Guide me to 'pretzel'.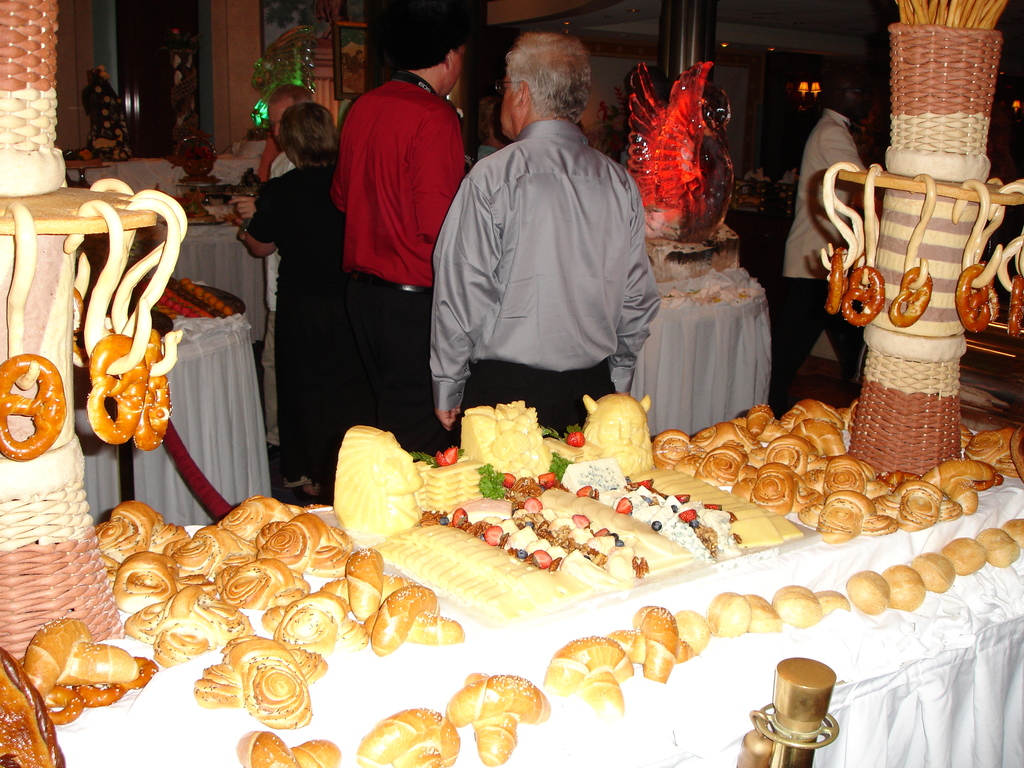
Guidance: (x1=890, y1=266, x2=932, y2=325).
